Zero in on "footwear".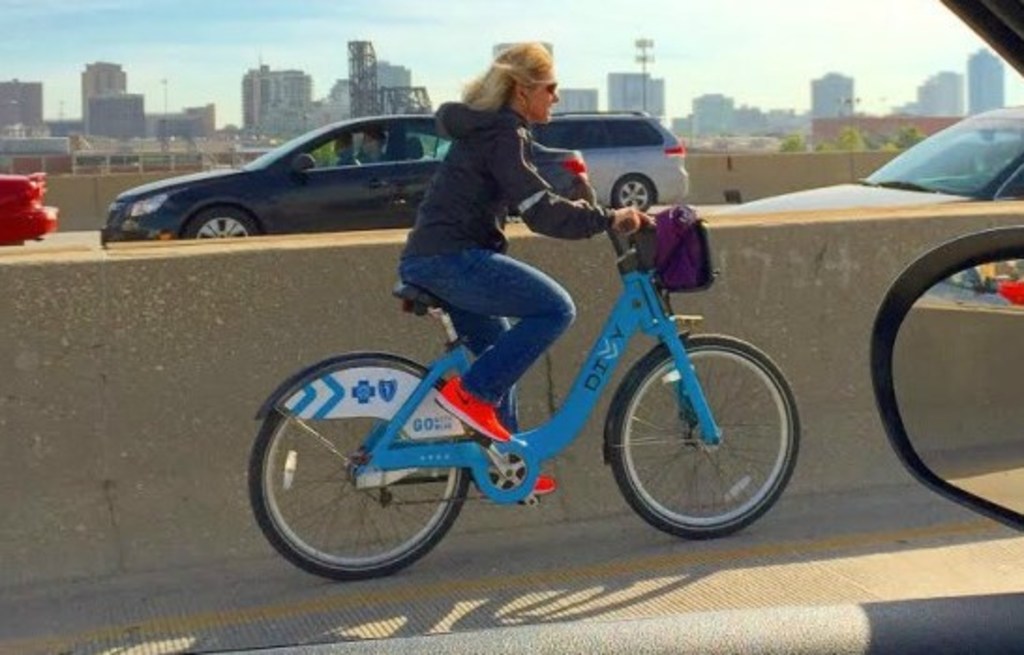
Zeroed in: <bbox>525, 465, 553, 494</bbox>.
